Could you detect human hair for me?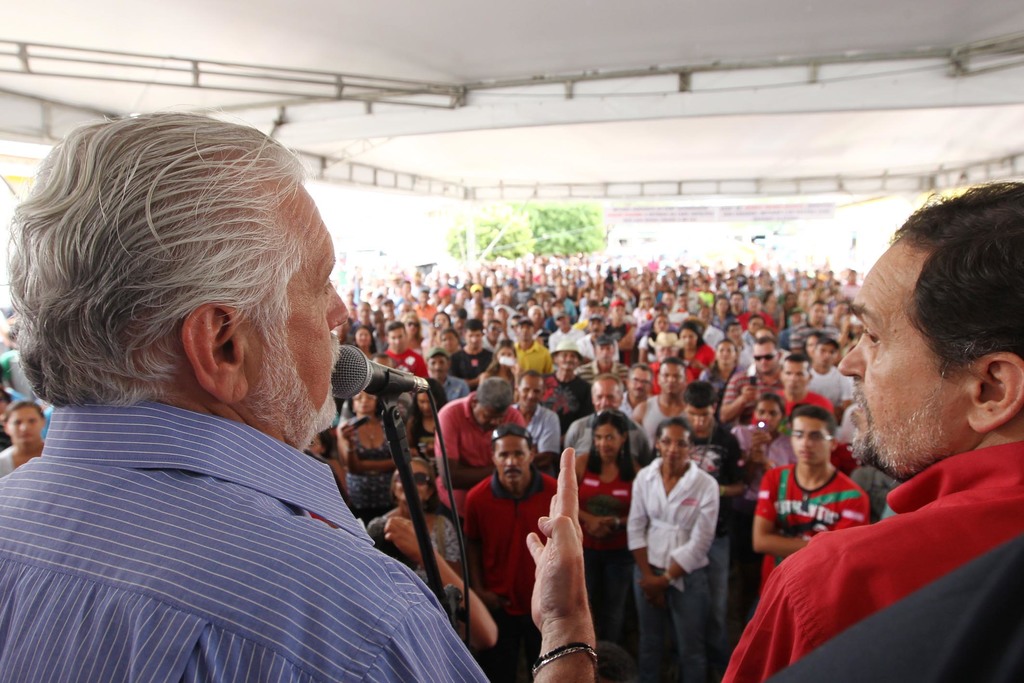
Detection result: rect(354, 327, 378, 352).
